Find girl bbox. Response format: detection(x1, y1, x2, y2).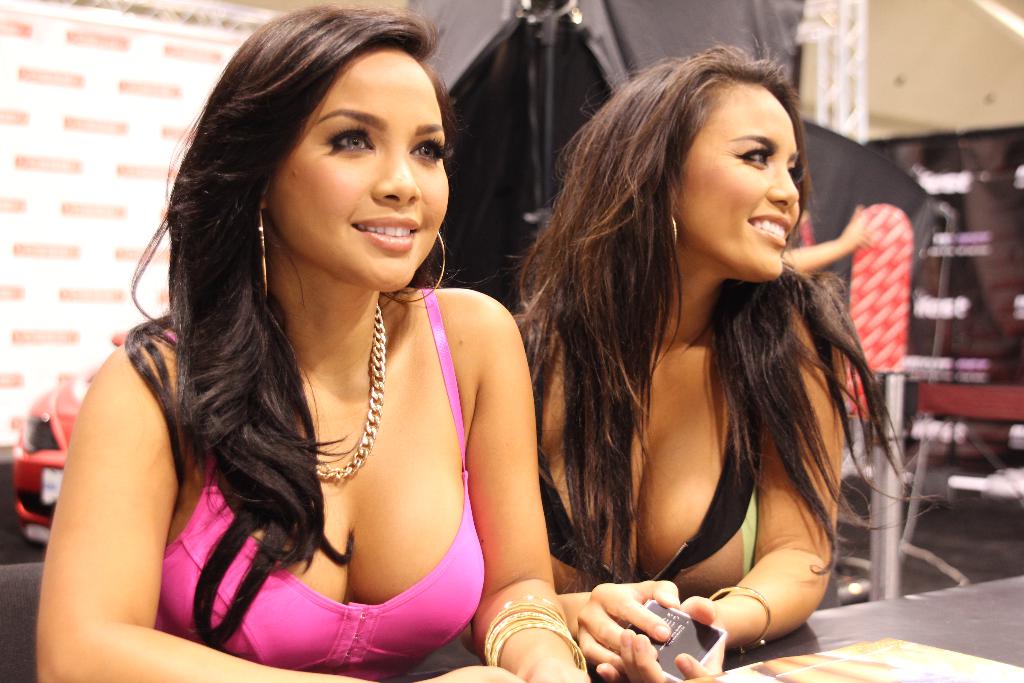
detection(523, 42, 933, 679).
